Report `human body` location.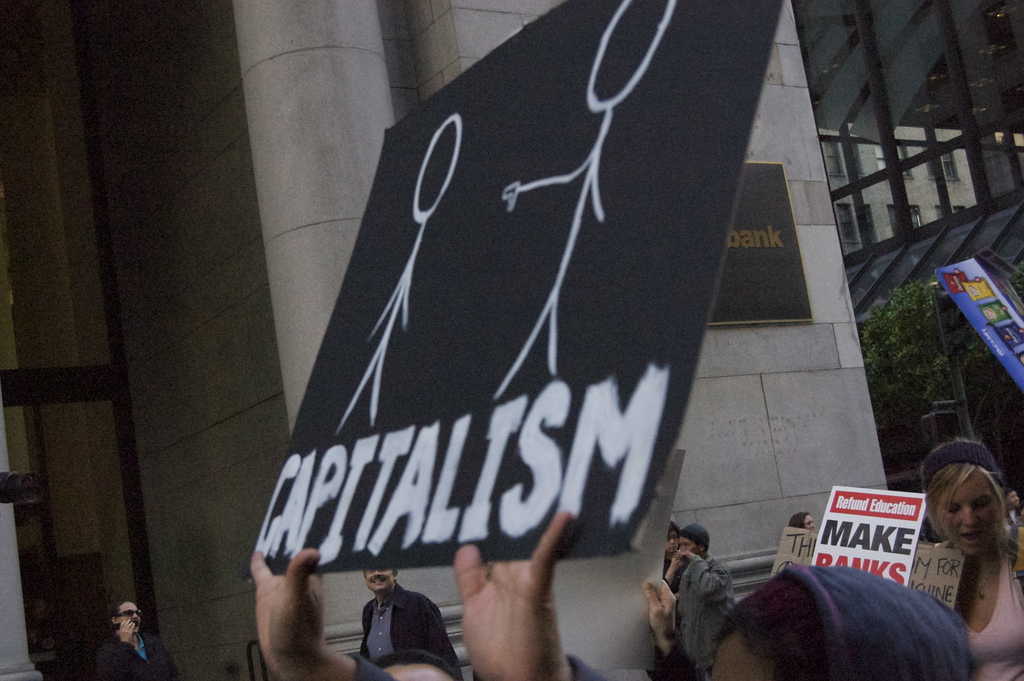
Report: 909/436/1023/677.
